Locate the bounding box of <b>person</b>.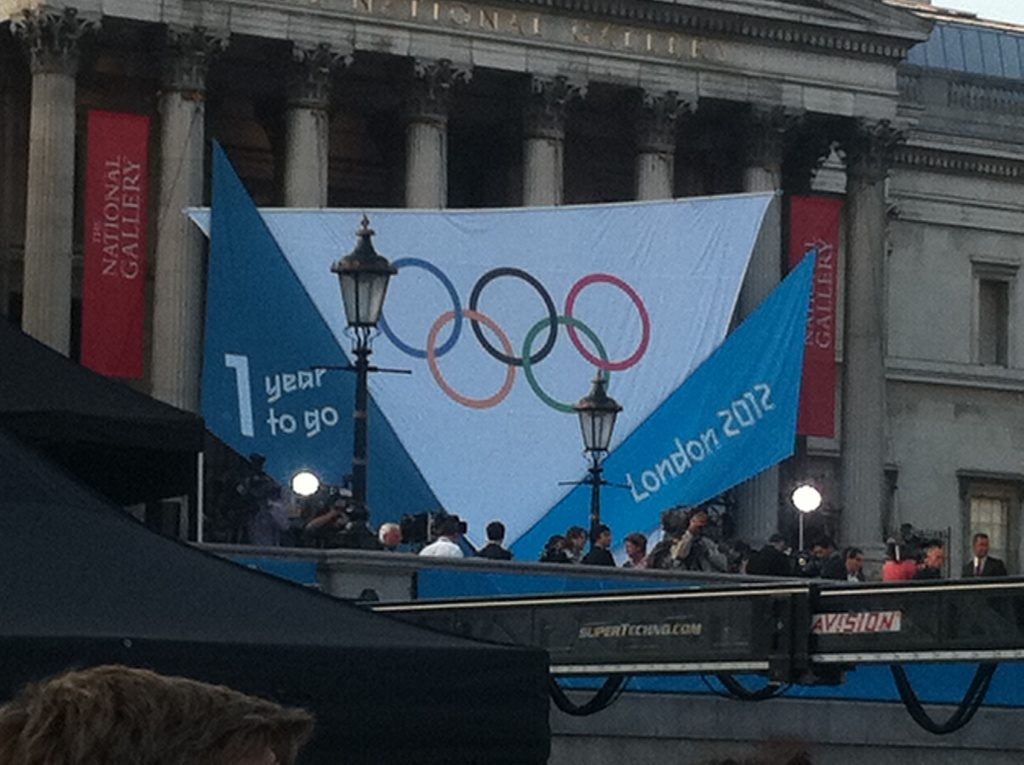
Bounding box: (x1=620, y1=533, x2=654, y2=565).
